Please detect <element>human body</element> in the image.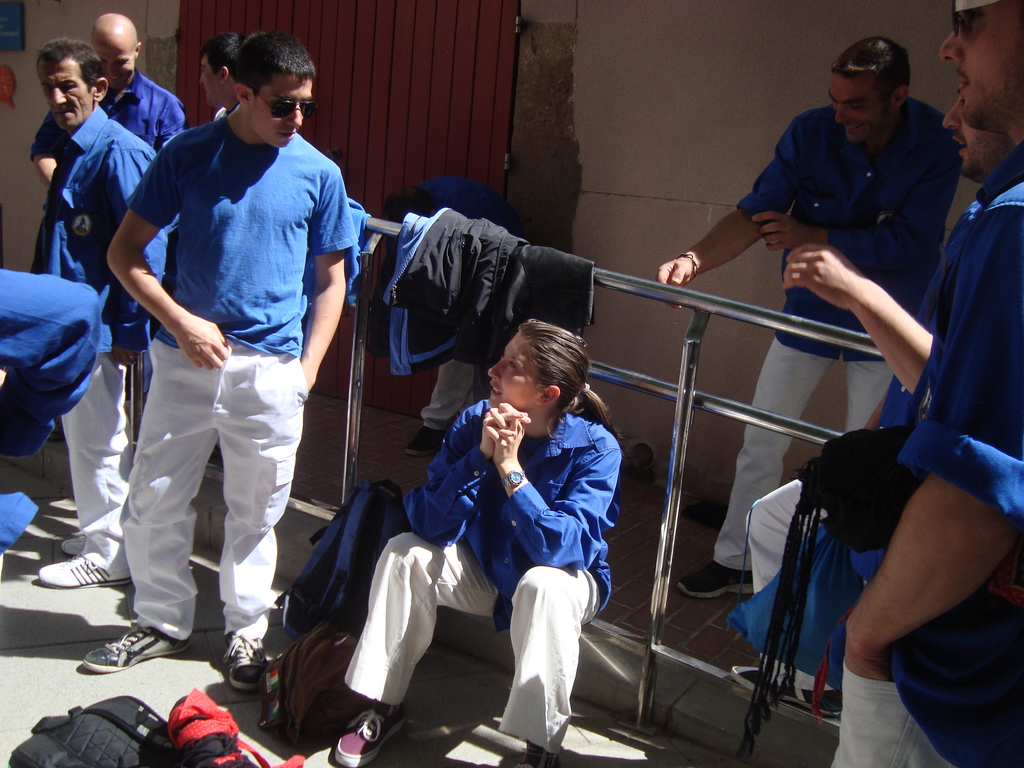
region(197, 18, 253, 137).
